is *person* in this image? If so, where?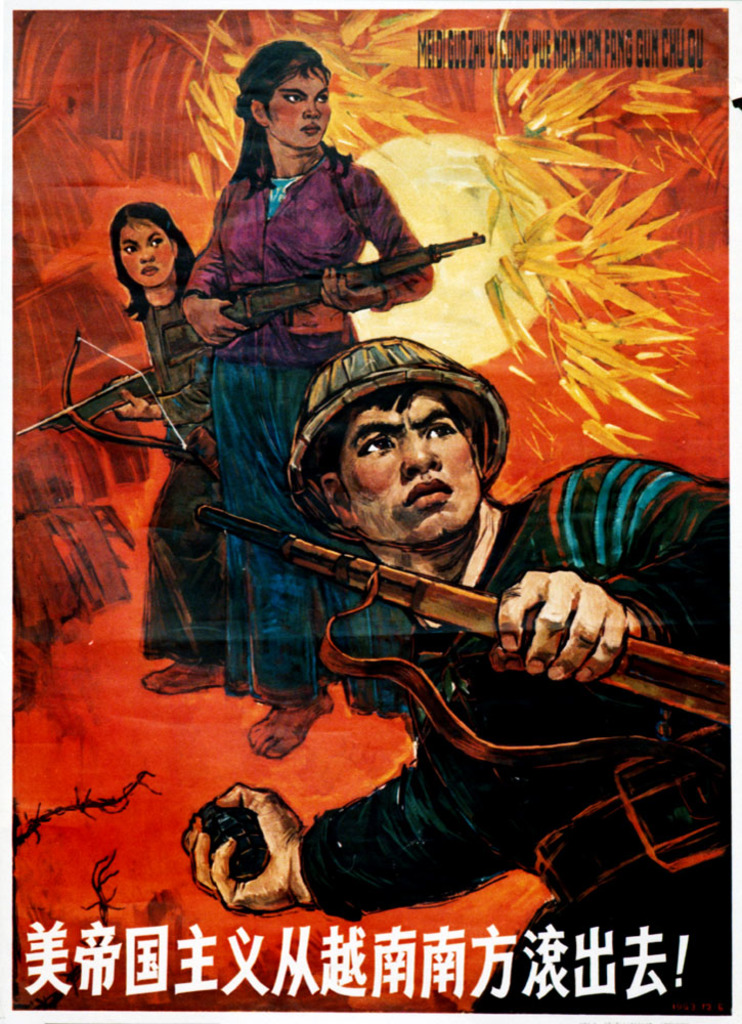
Yes, at [122, 205, 231, 702].
